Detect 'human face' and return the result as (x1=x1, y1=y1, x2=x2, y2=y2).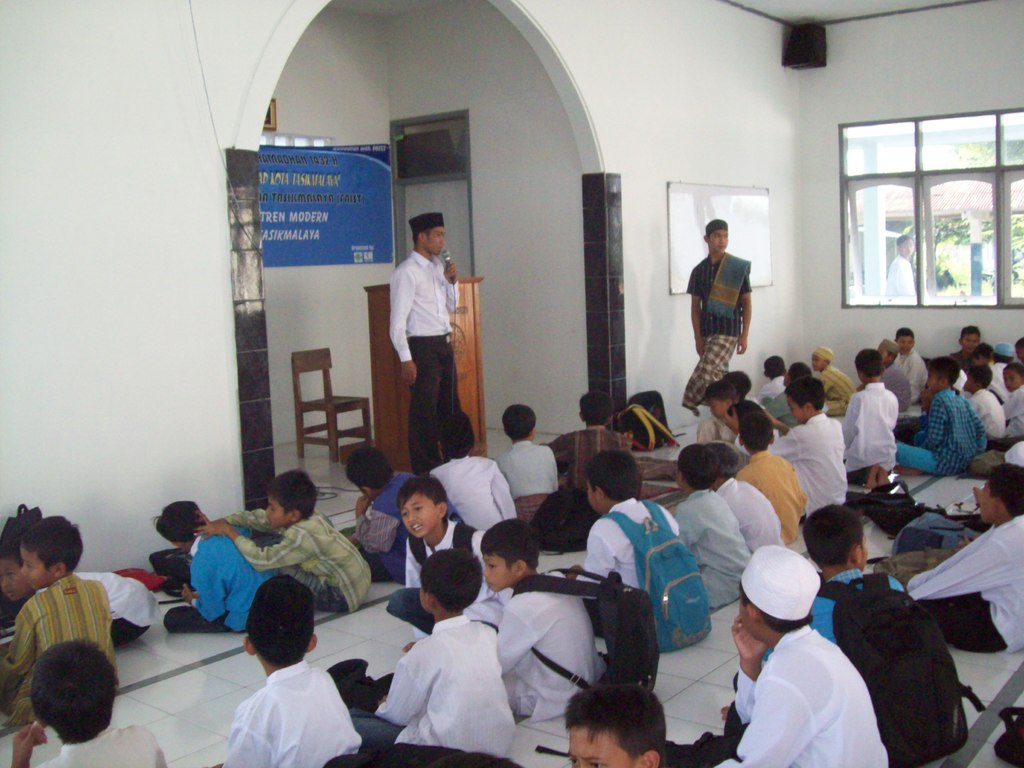
(x1=966, y1=333, x2=977, y2=352).
